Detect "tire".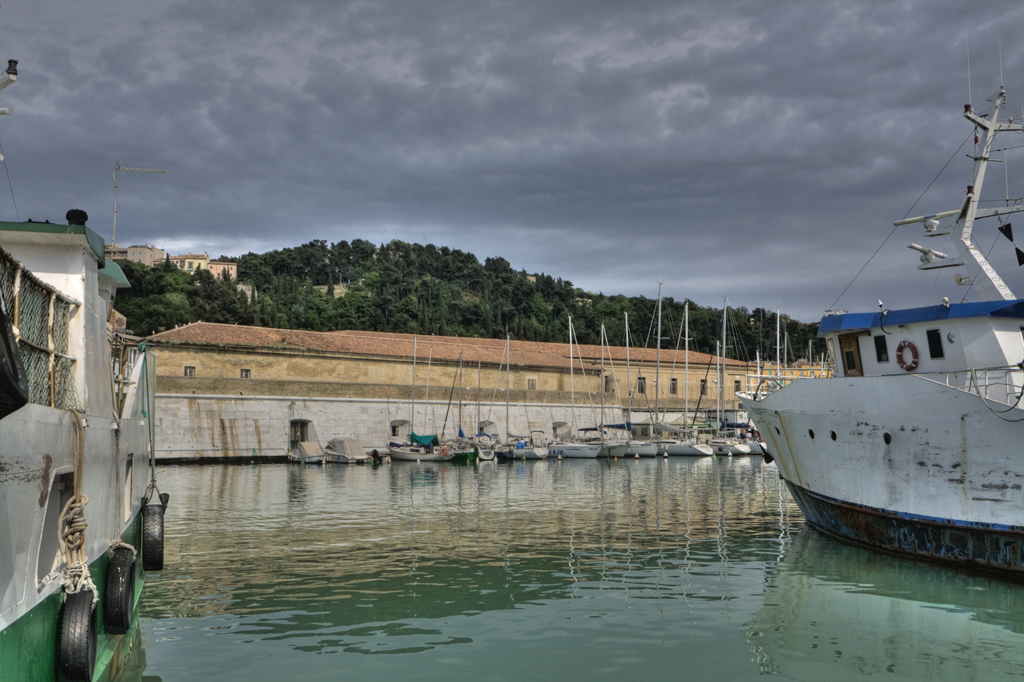
Detected at region(58, 590, 98, 681).
